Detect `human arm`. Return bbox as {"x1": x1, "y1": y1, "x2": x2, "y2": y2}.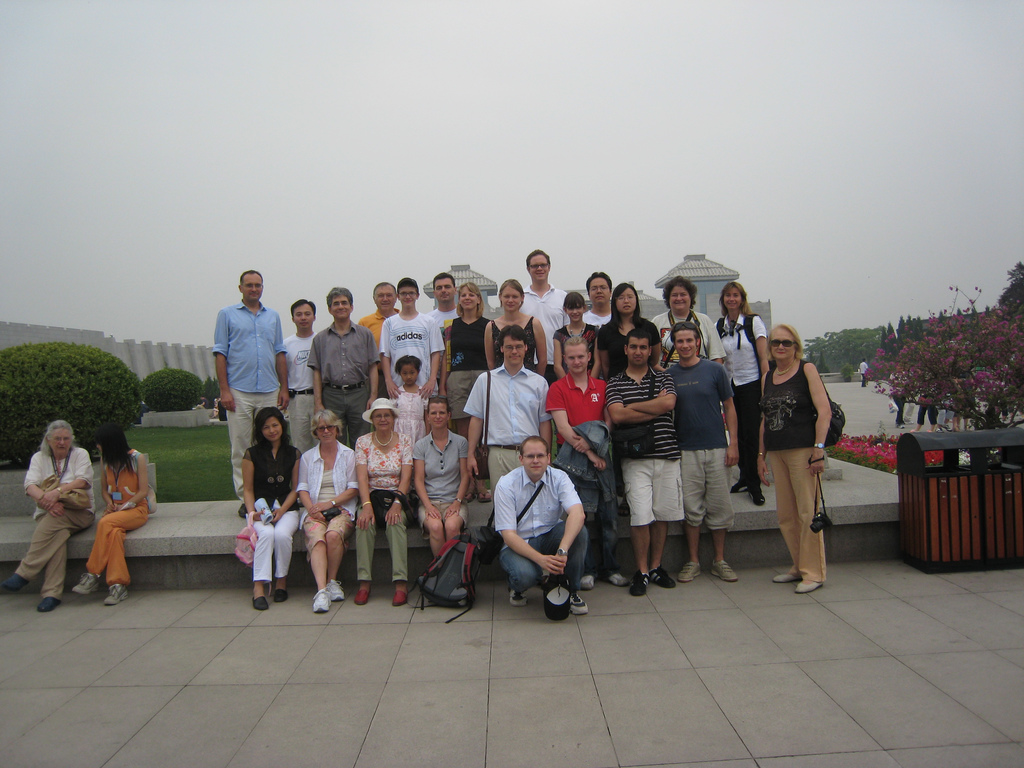
{"x1": 542, "y1": 470, "x2": 588, "y2": 582}.
